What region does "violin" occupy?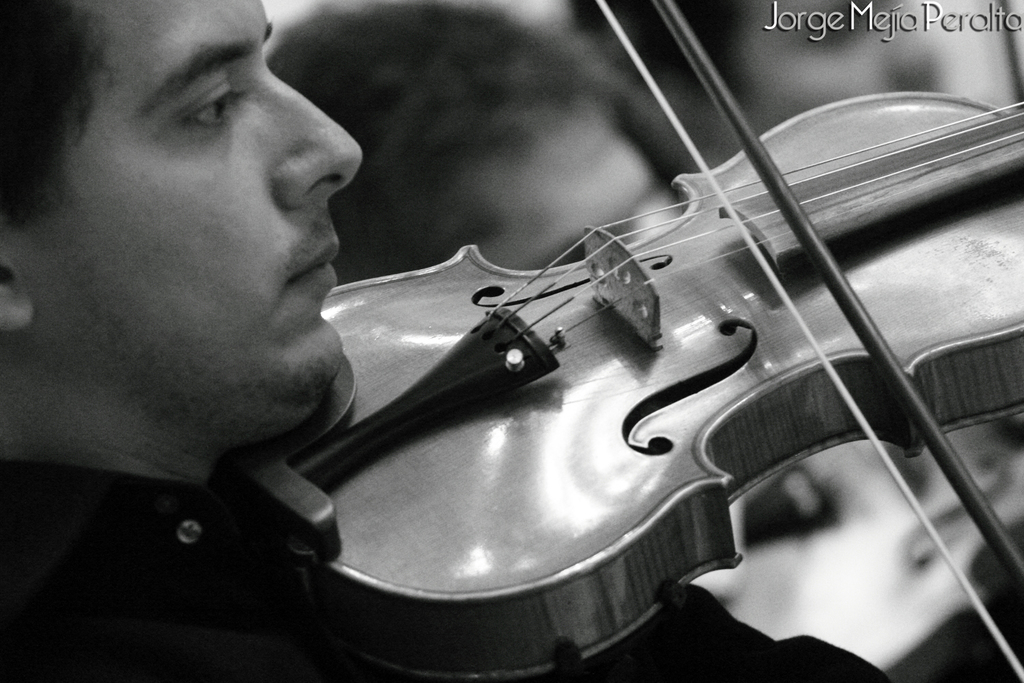
(226,0,1023,682).
